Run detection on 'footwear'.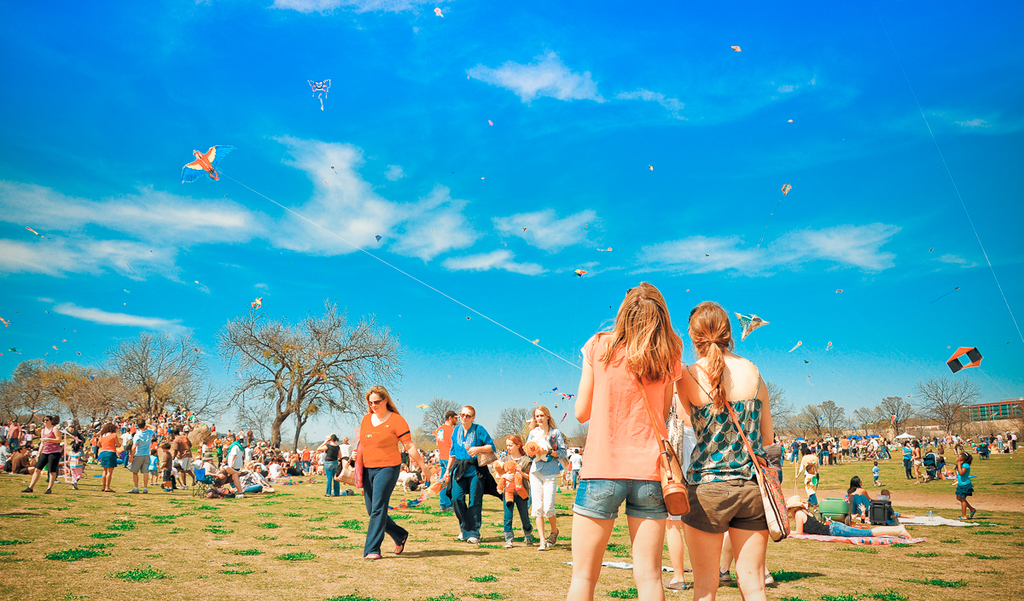
Result: Rect(395, 531, 410, 556).
